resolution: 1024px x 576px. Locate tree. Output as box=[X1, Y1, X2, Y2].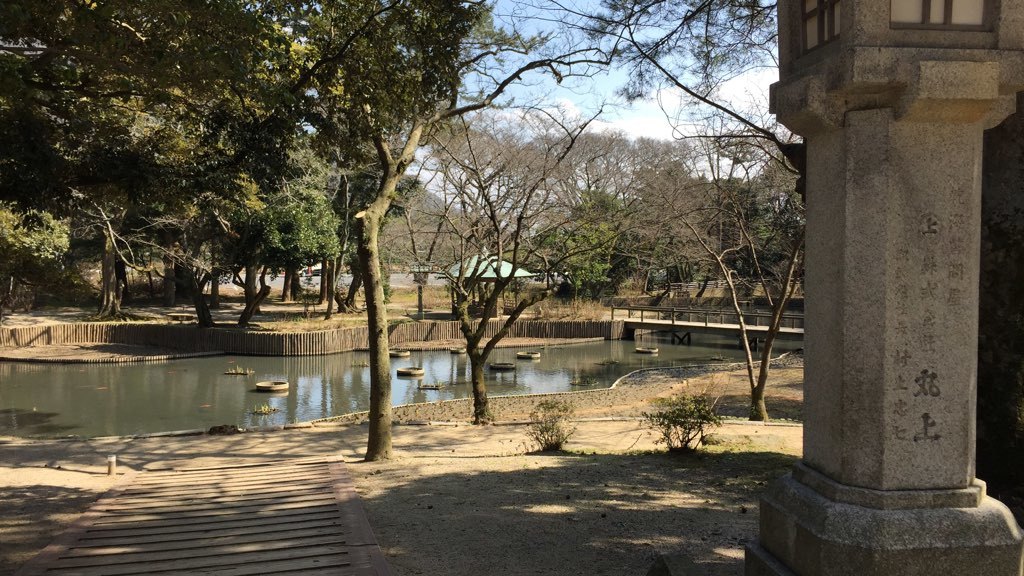
box=[474, 0, 787, 120].
